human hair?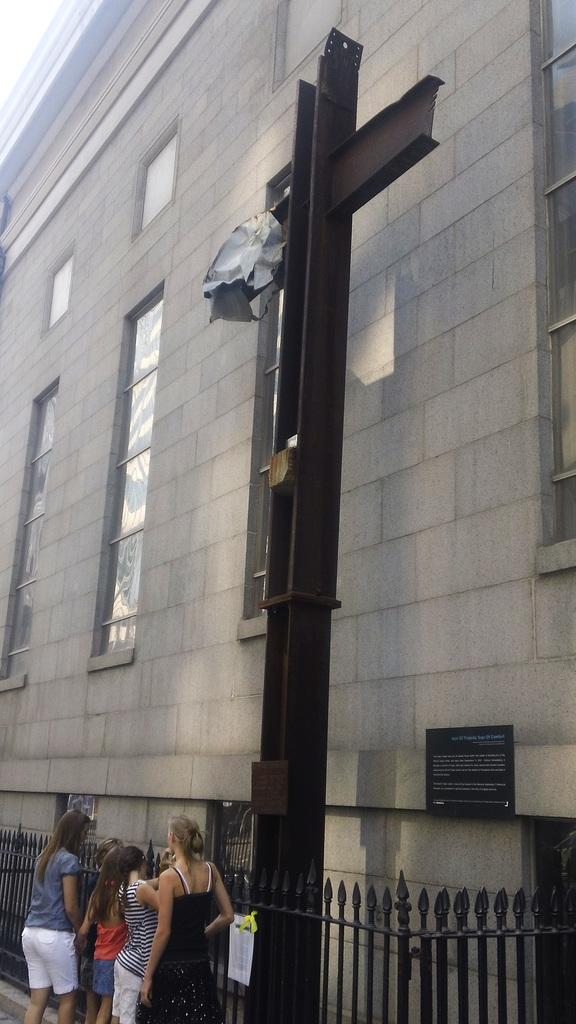
88:835:120:874
